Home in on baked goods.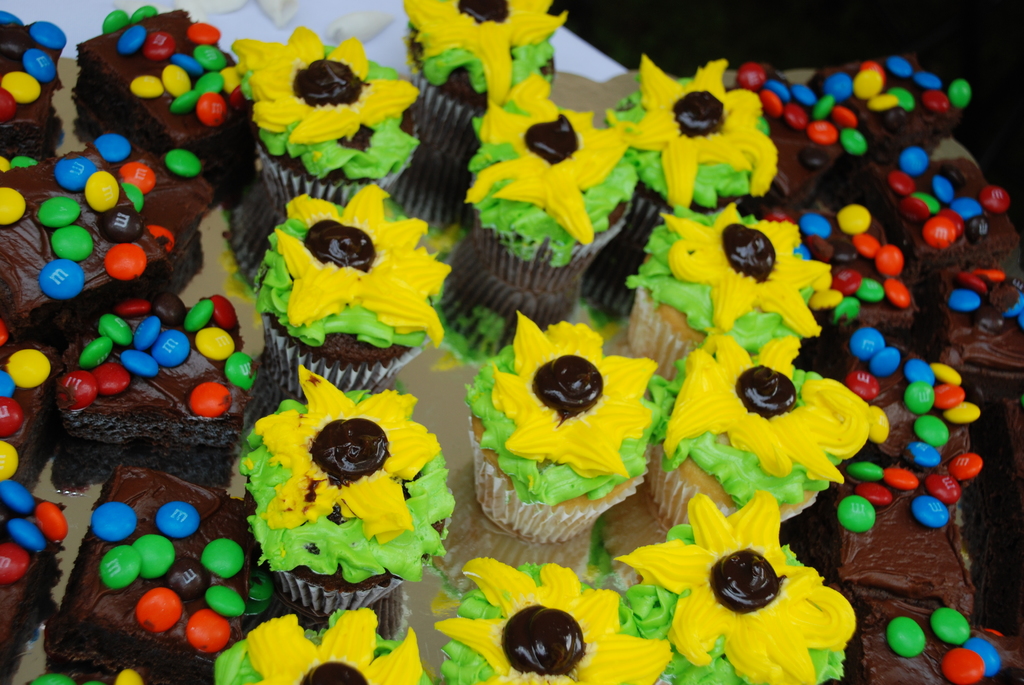
Homed in at 405:0:570:135.
